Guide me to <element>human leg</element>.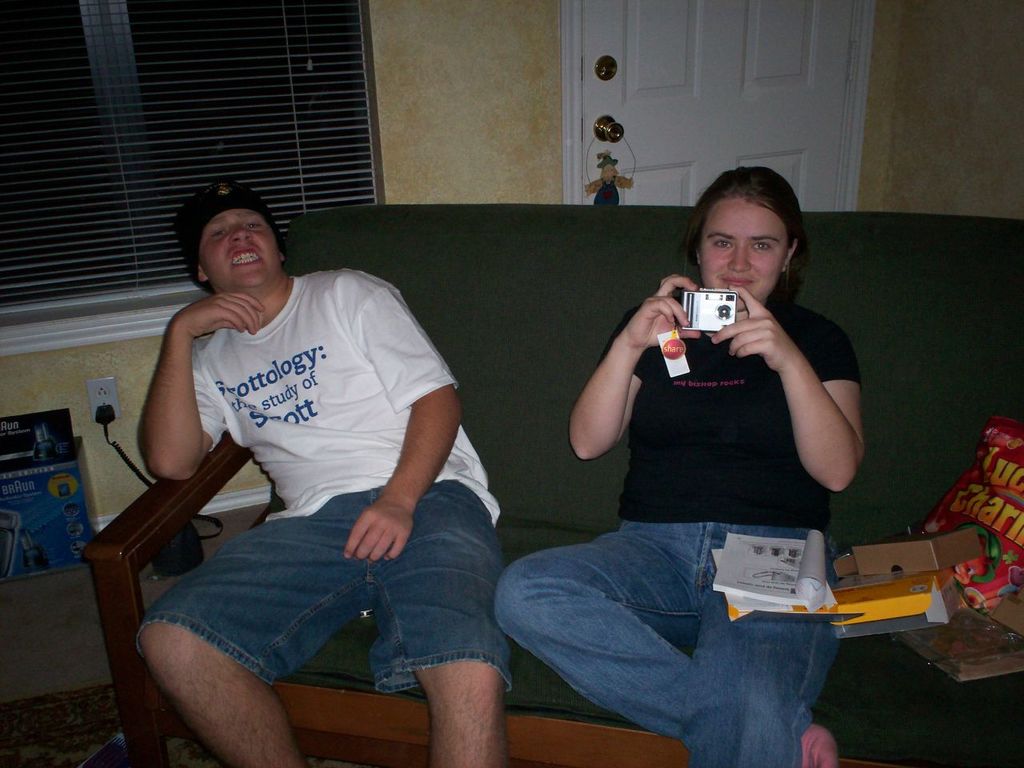
Guidance: locate(679, 527, 839, 767).
